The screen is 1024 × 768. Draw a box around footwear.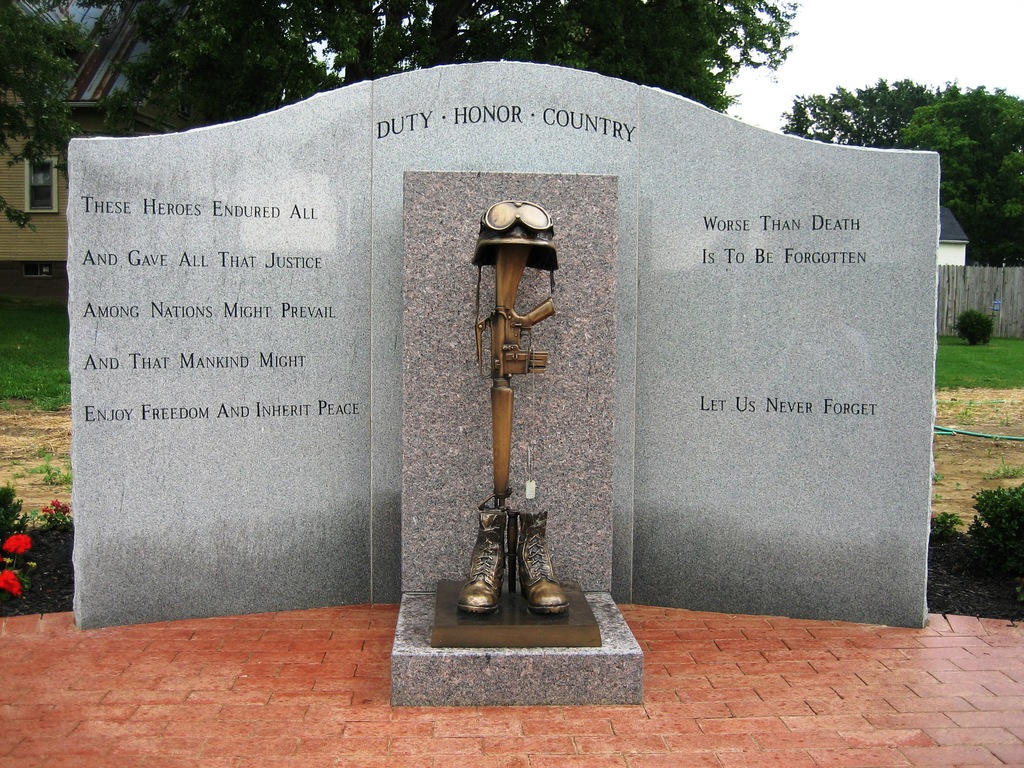
456, 505, 511, 609.
